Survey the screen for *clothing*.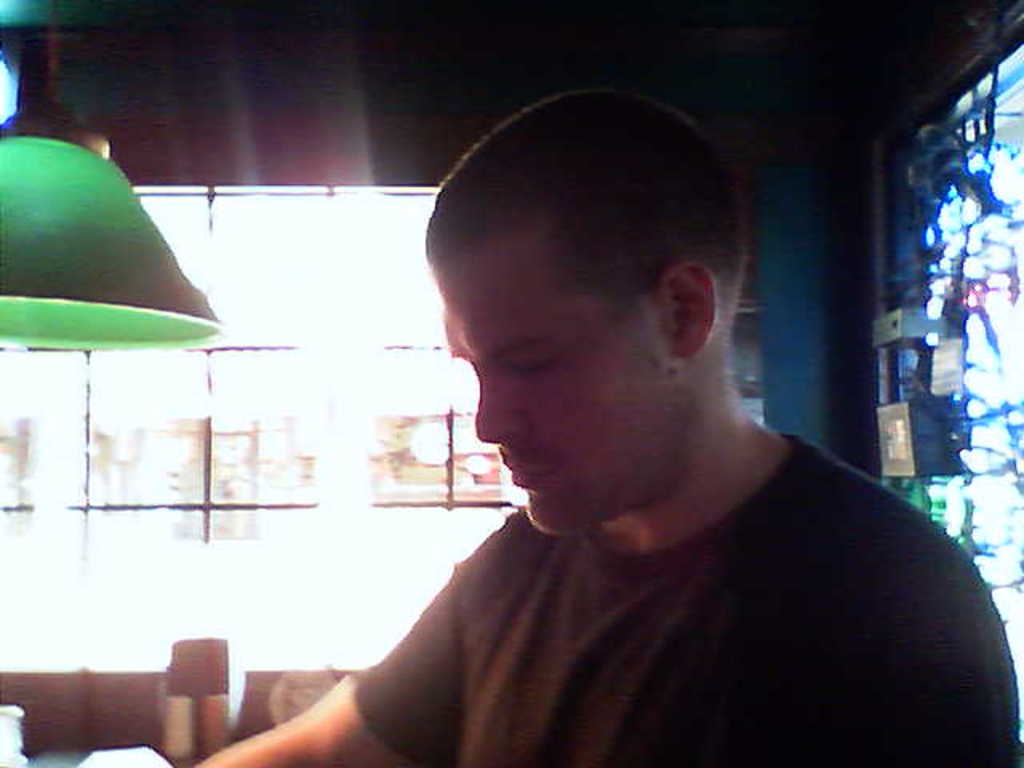
Survey found: (194,434,904,749).
